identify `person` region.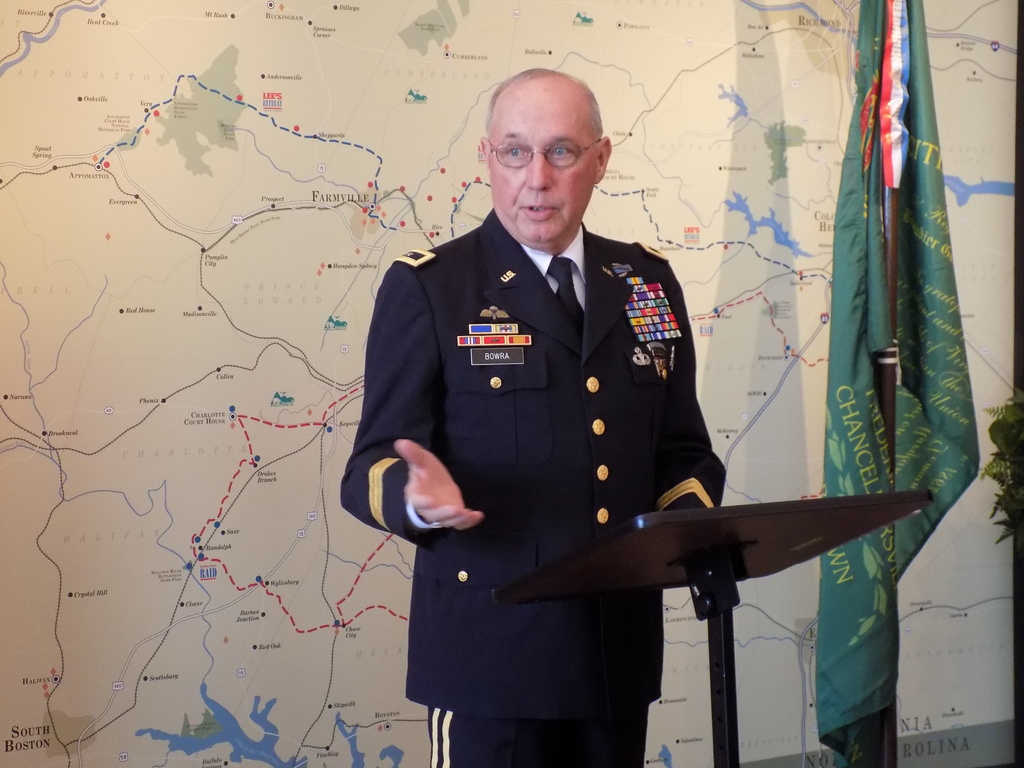
Region: [x1=399, y1=83, x2=803, y2=765].
